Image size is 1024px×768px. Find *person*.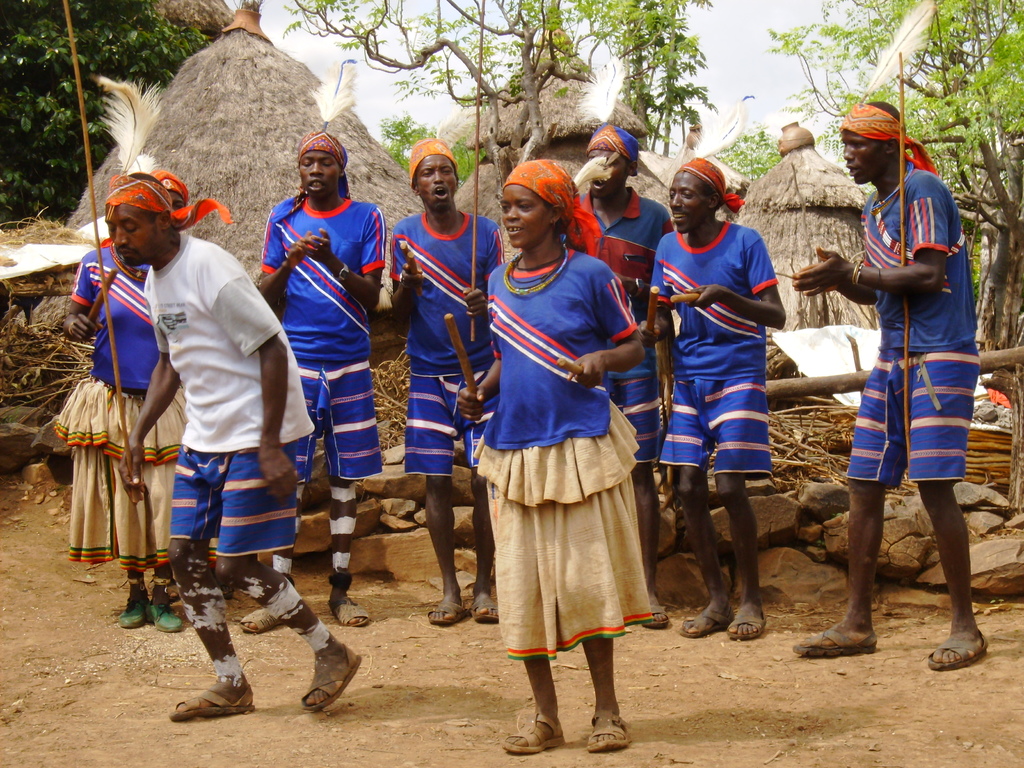
(x1=55, y1=232, x2=189, y2=637).
